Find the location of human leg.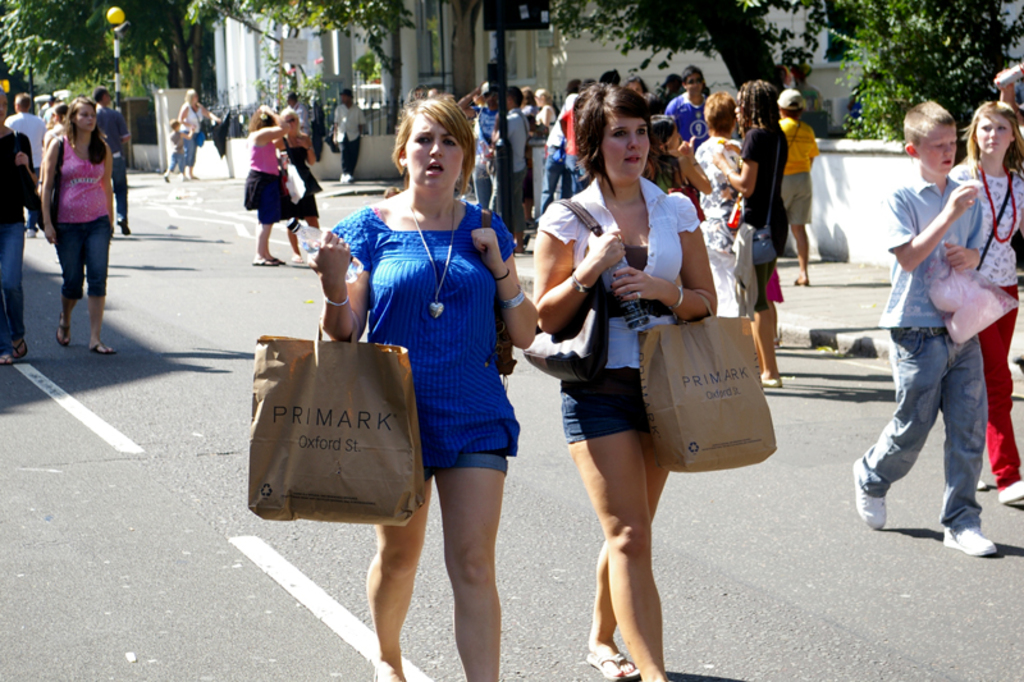
Location: box=[434, 402, 518, 681].
